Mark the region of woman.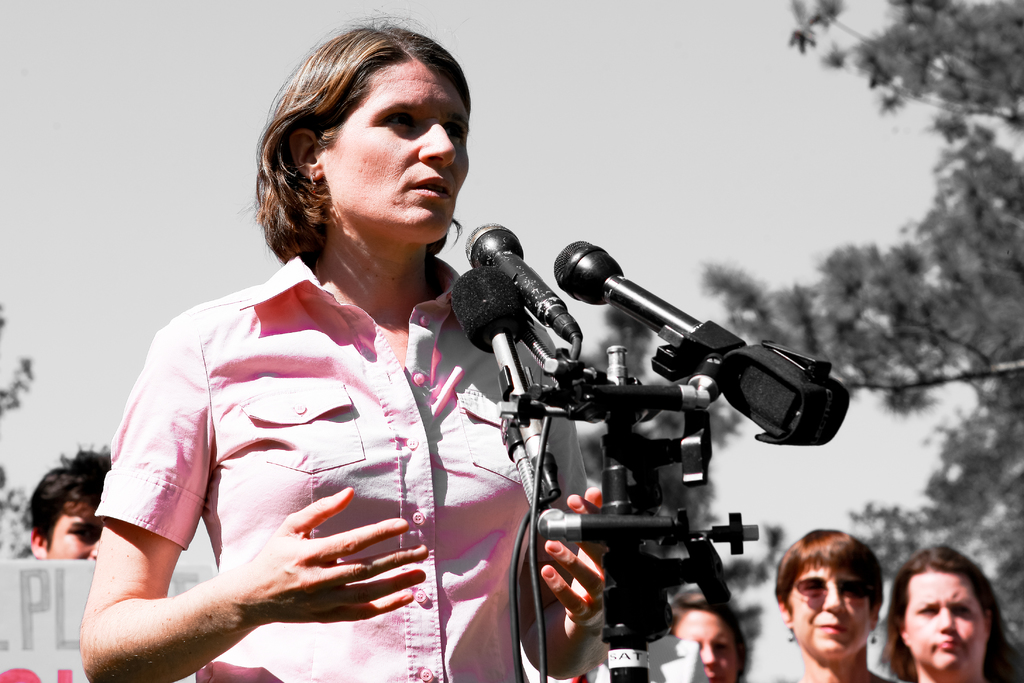
Region: rect(876, 542, 1023, 682).
